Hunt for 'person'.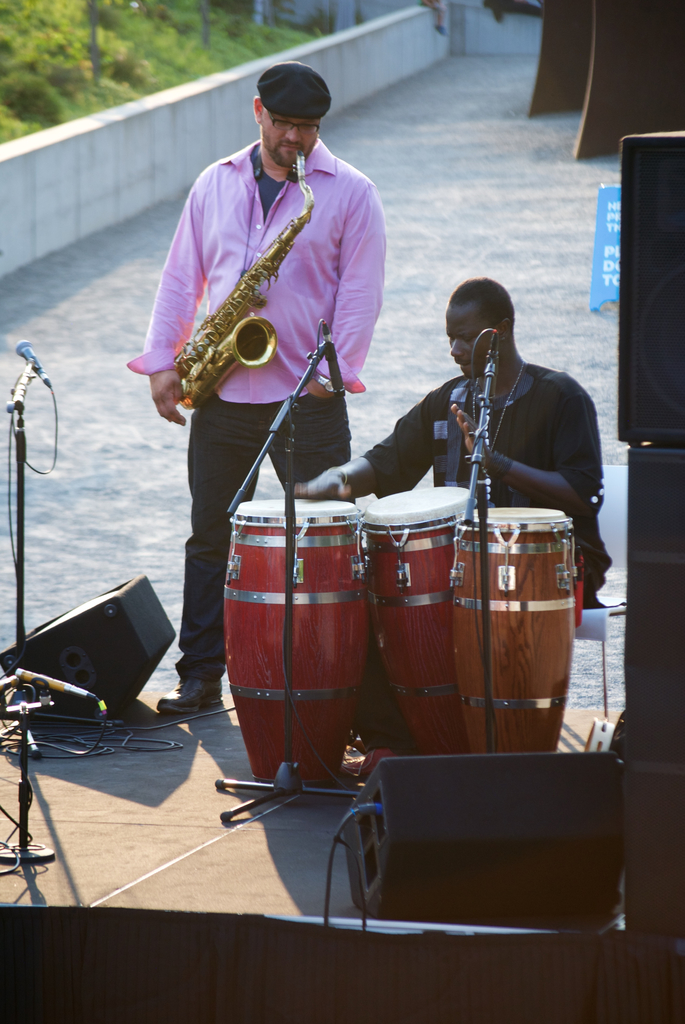
Hunted down at x1=289 y1=284 x2=611 y2=607.
